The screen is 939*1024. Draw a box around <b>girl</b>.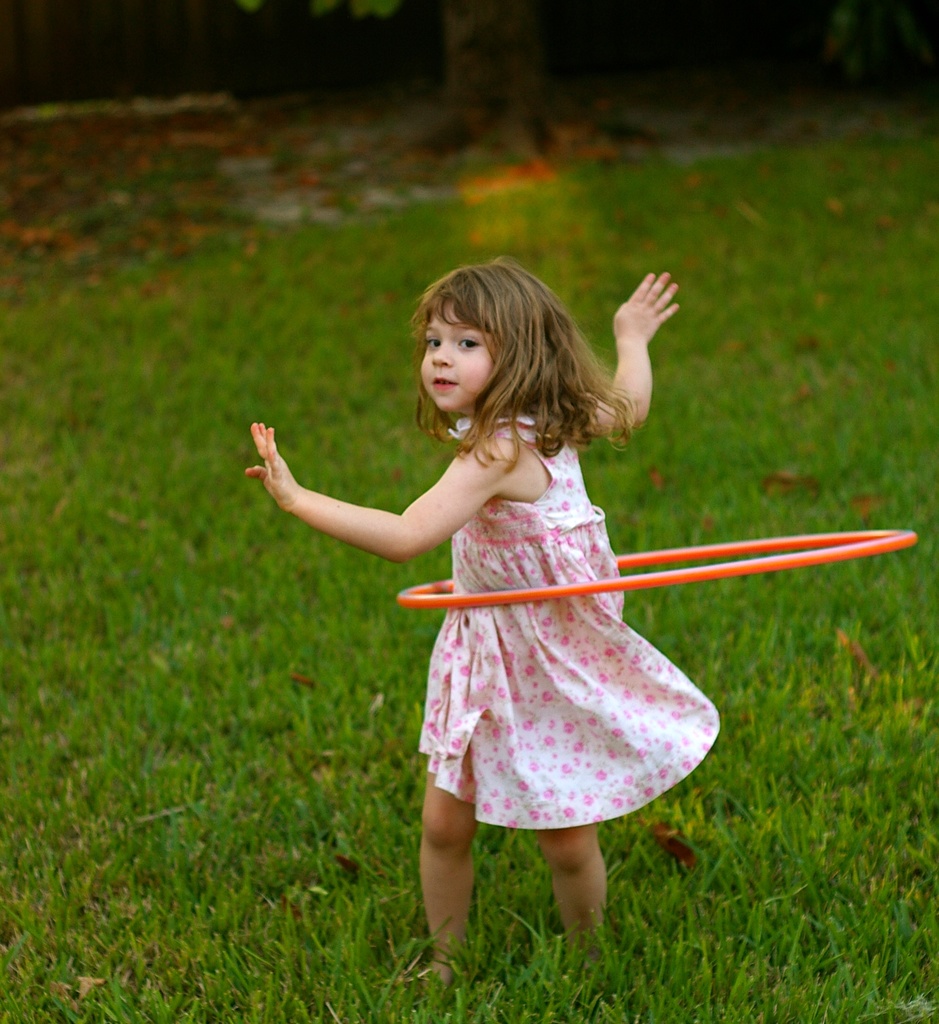
241/246/722/1000.
